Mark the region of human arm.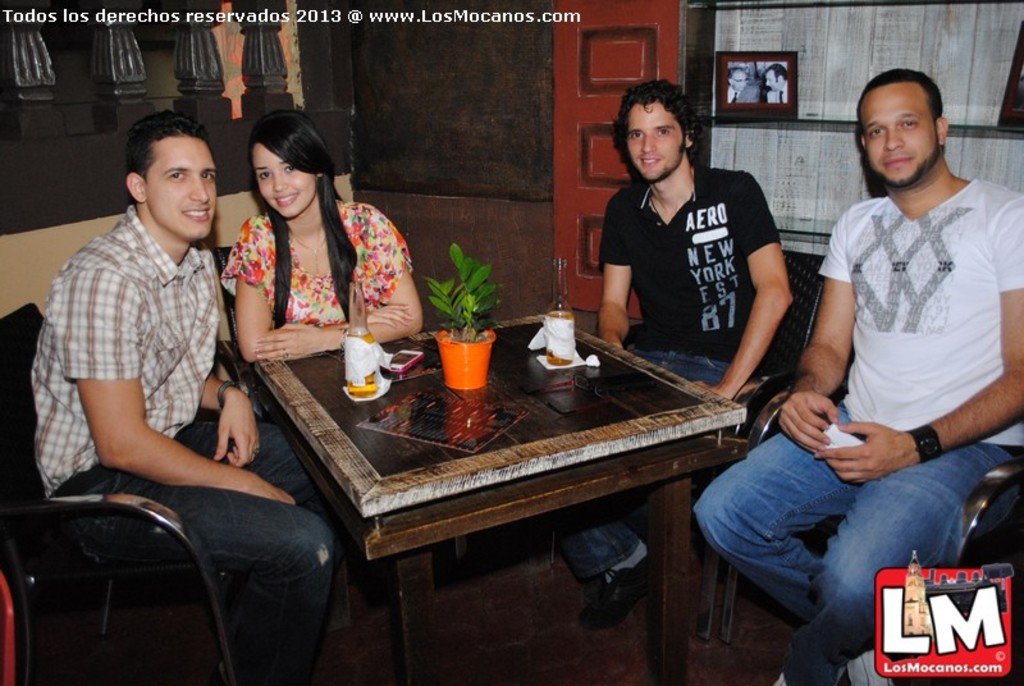
Region: box(815, 192, 1023, 490).
